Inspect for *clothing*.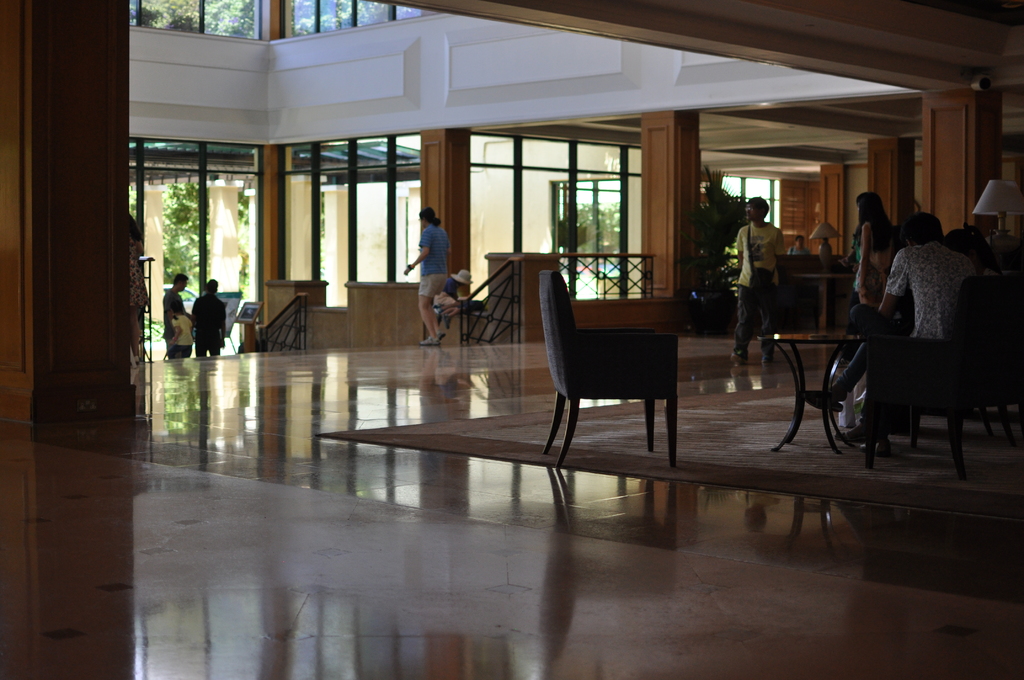
Inspection: 168 310 196 361.
